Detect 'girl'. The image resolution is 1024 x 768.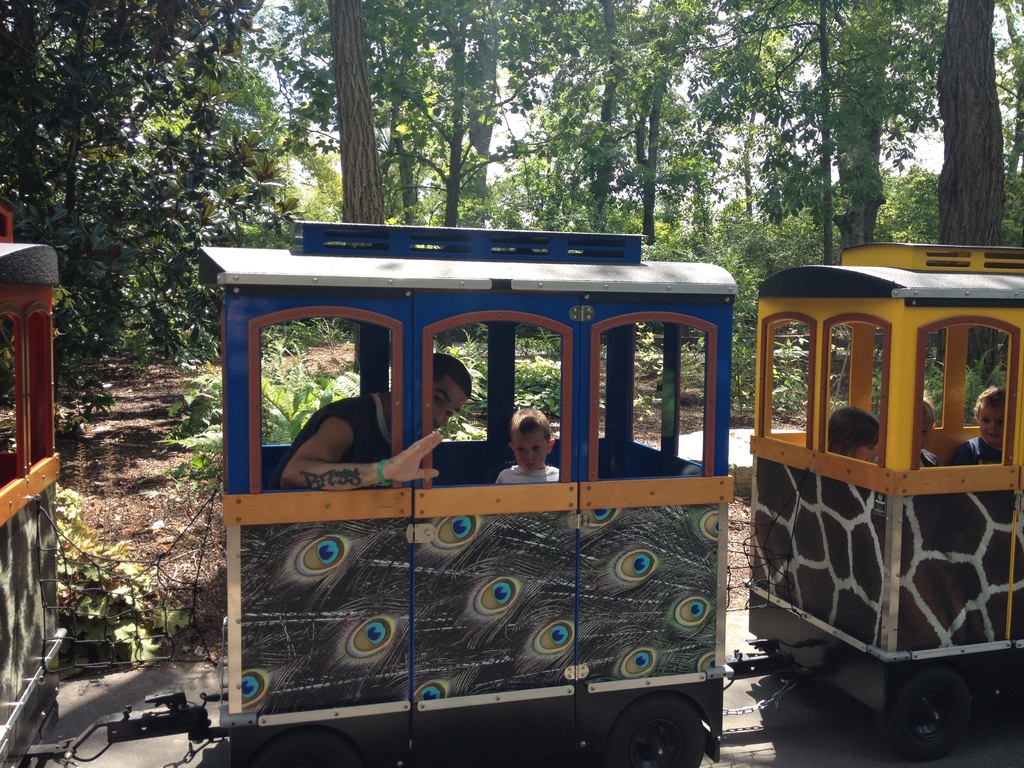
bbox=(908, 395, 936, 463).
